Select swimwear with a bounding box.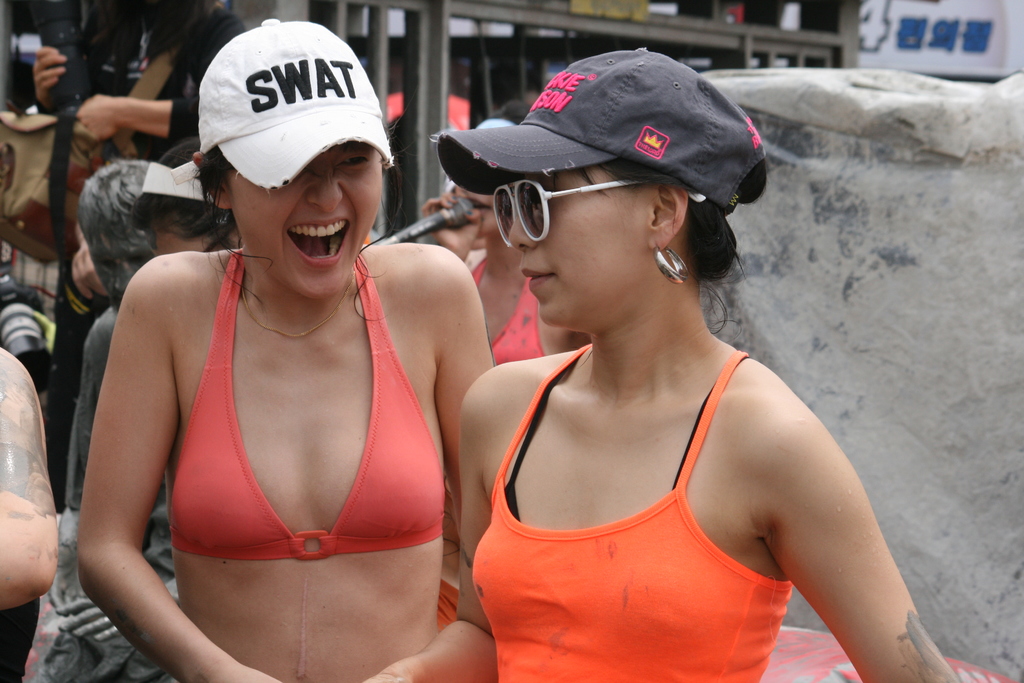
166/249/456/563.
